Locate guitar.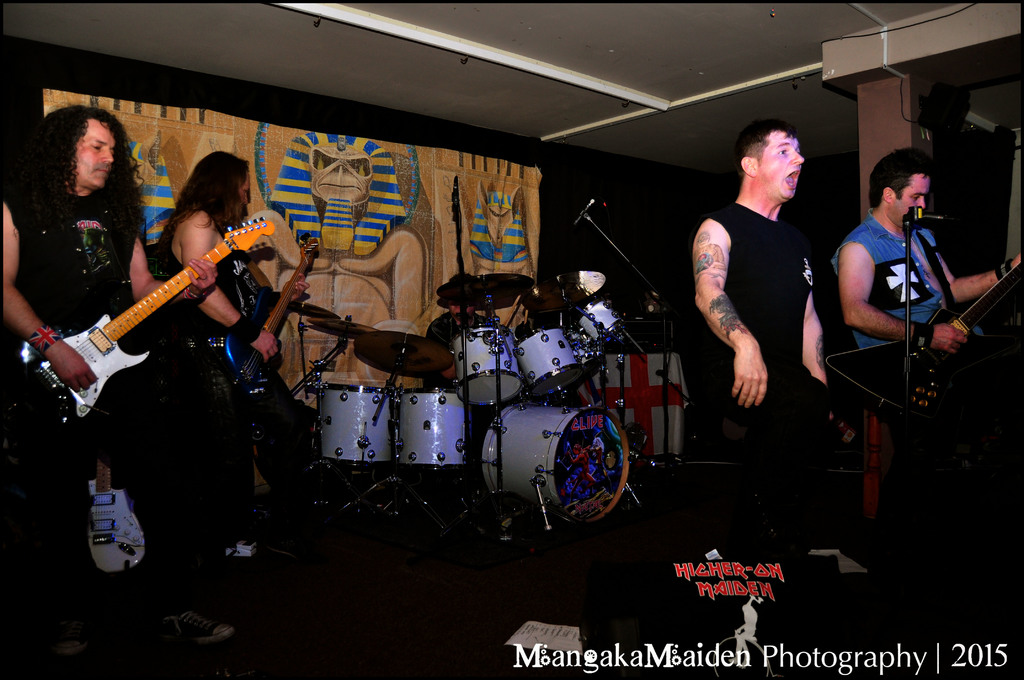
Bounding box: [left=28, top=195, right=278, bottom=424].
